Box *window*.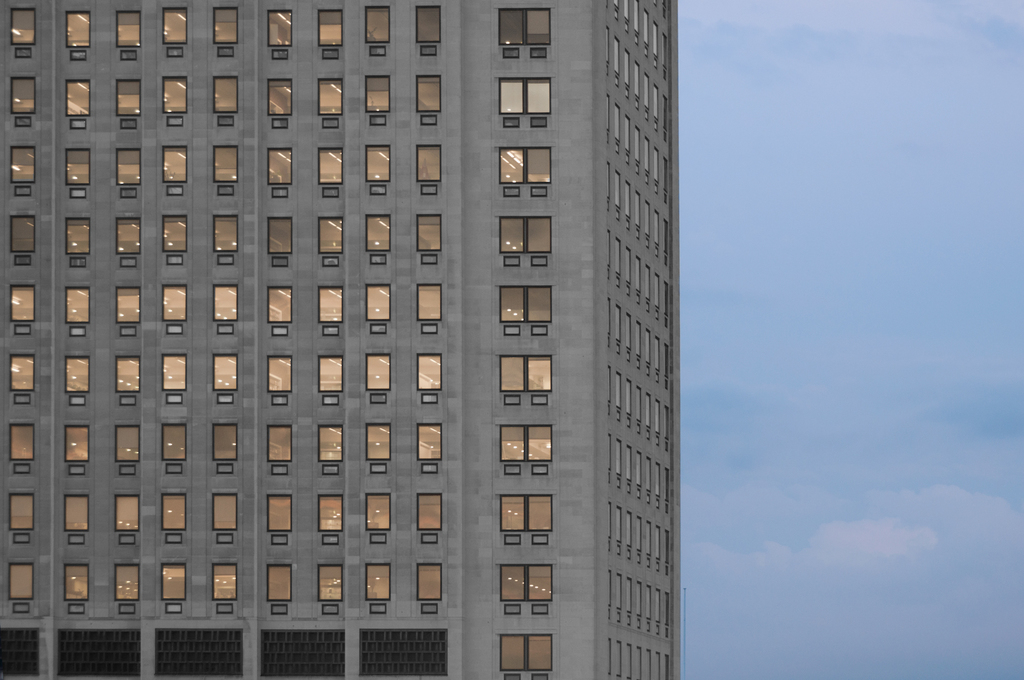
(111,355,143,408).
